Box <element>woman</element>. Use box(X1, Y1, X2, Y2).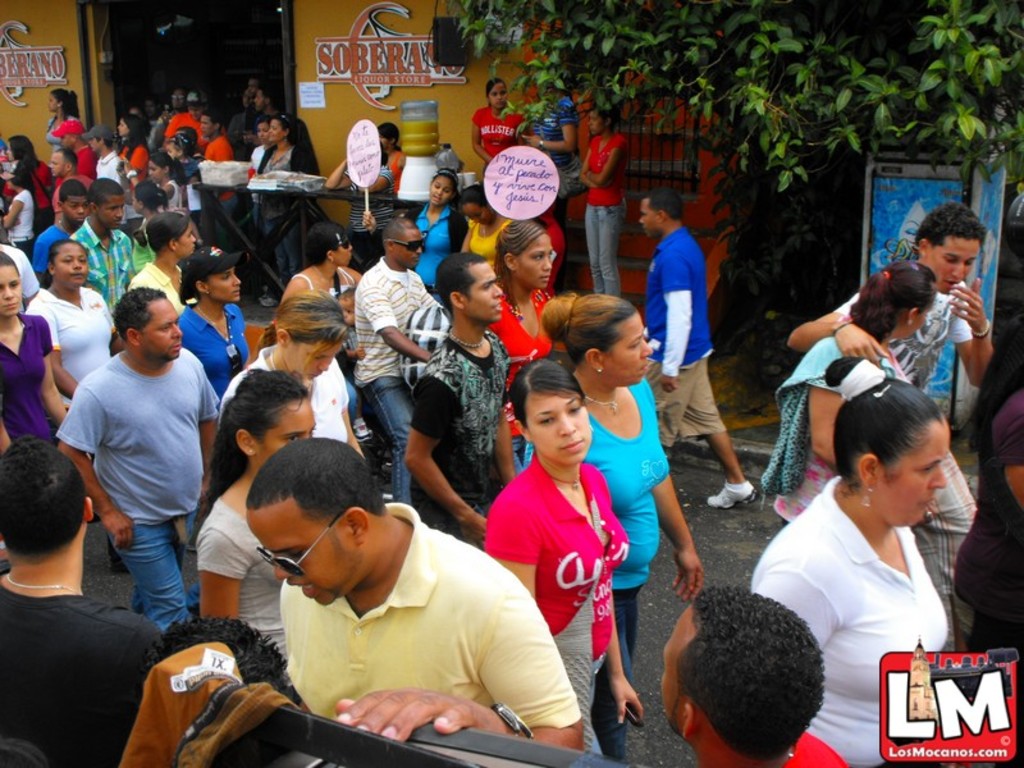
box(0, 248, 67, 457).
